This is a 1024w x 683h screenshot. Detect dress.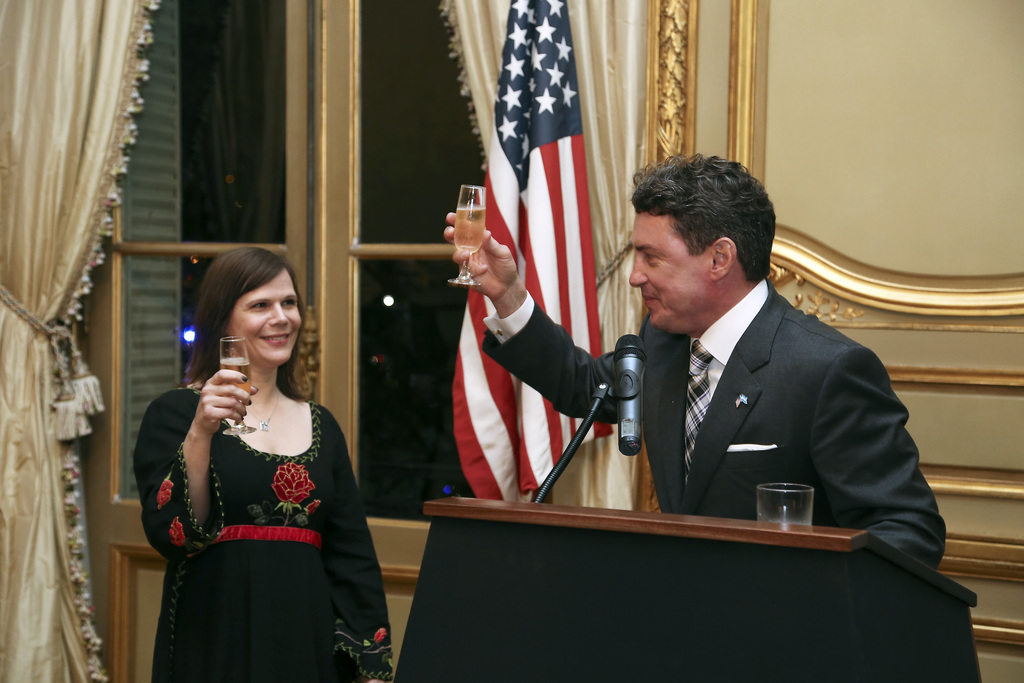
l=132, t=388, r=394, b=682.
